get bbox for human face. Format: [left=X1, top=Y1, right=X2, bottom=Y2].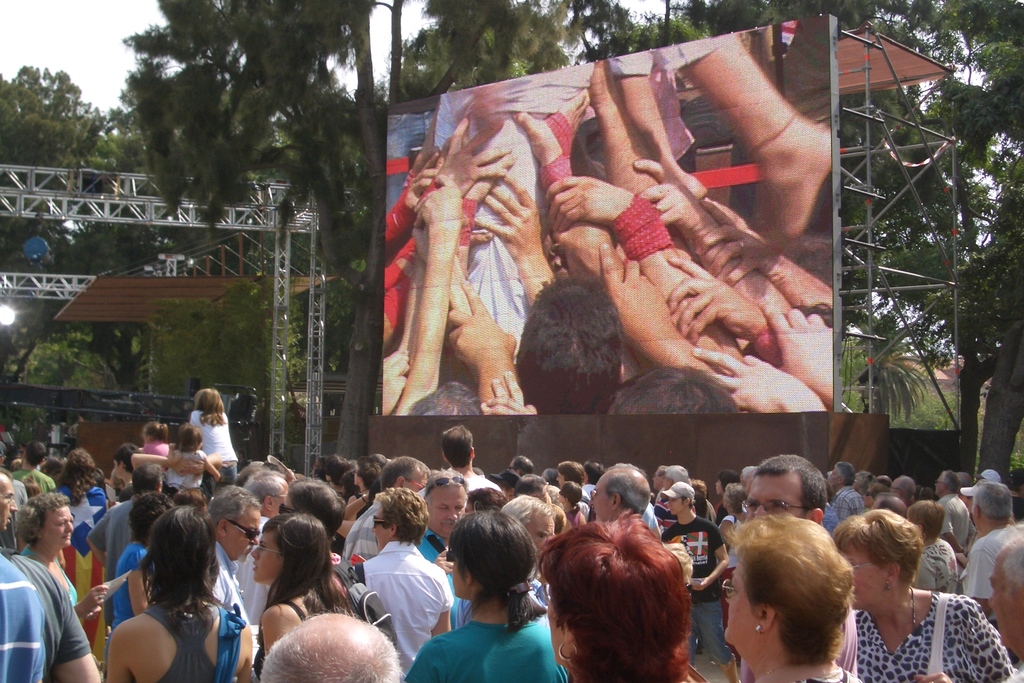
[left=420, top=484, right=470, bottom=536].
